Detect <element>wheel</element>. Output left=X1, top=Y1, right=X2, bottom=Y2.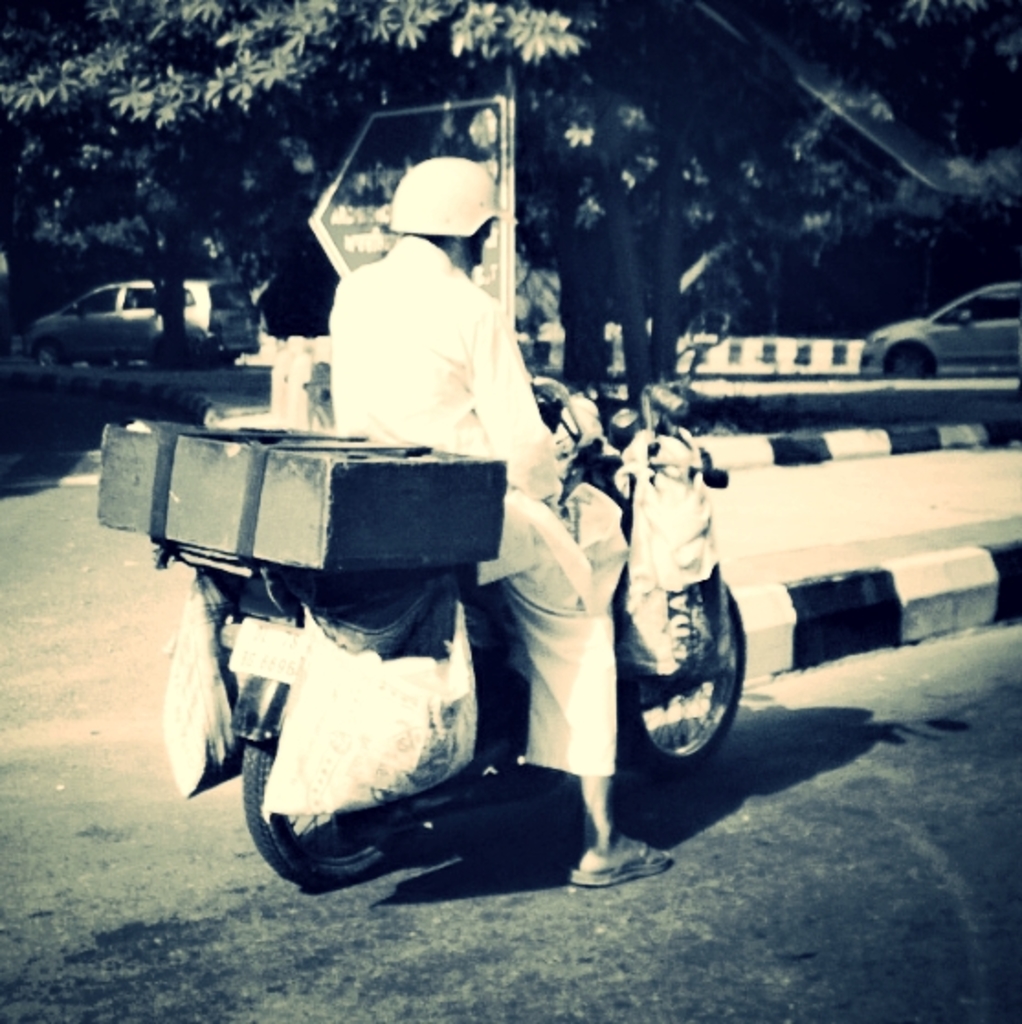
left=888, top=339, right=925, bottom=378.
